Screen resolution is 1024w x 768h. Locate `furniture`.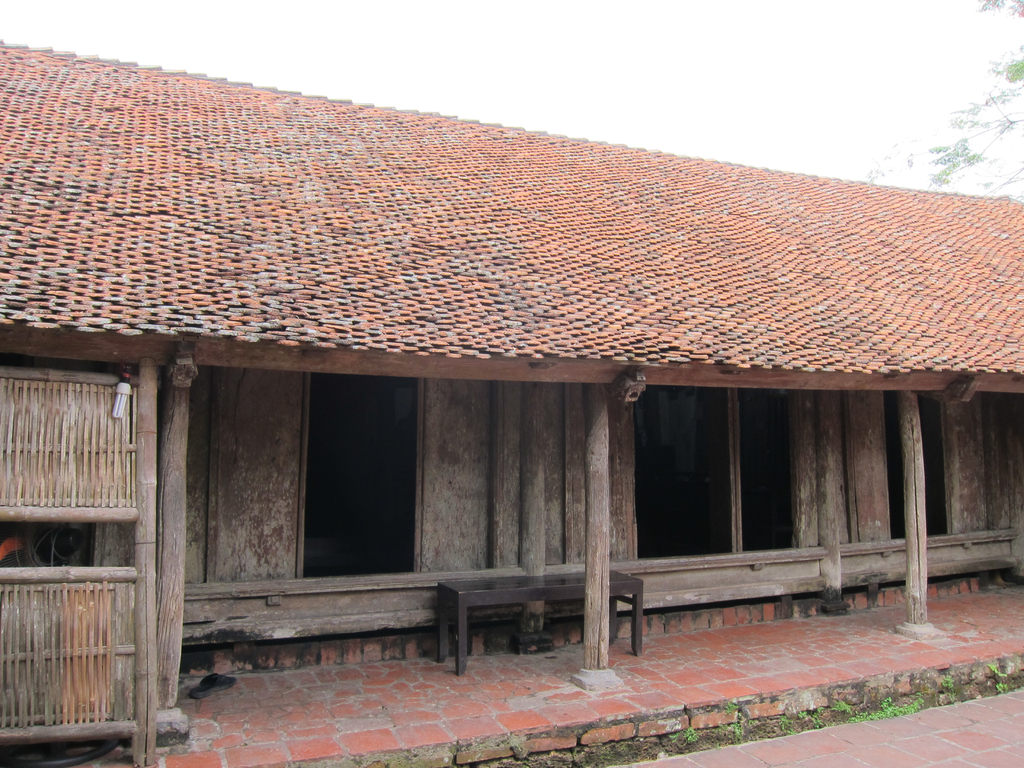
region(437, 569, 644, 676).
